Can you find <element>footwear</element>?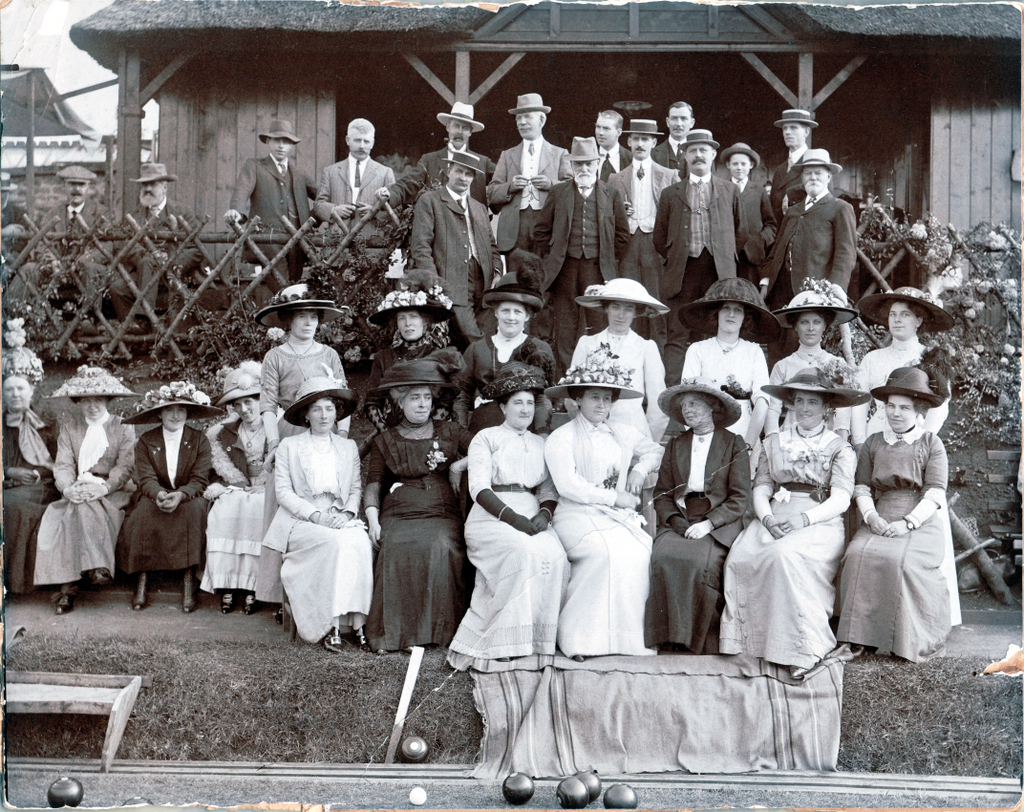
Yes, bounding box: <box>133,576,146,609</box>.
